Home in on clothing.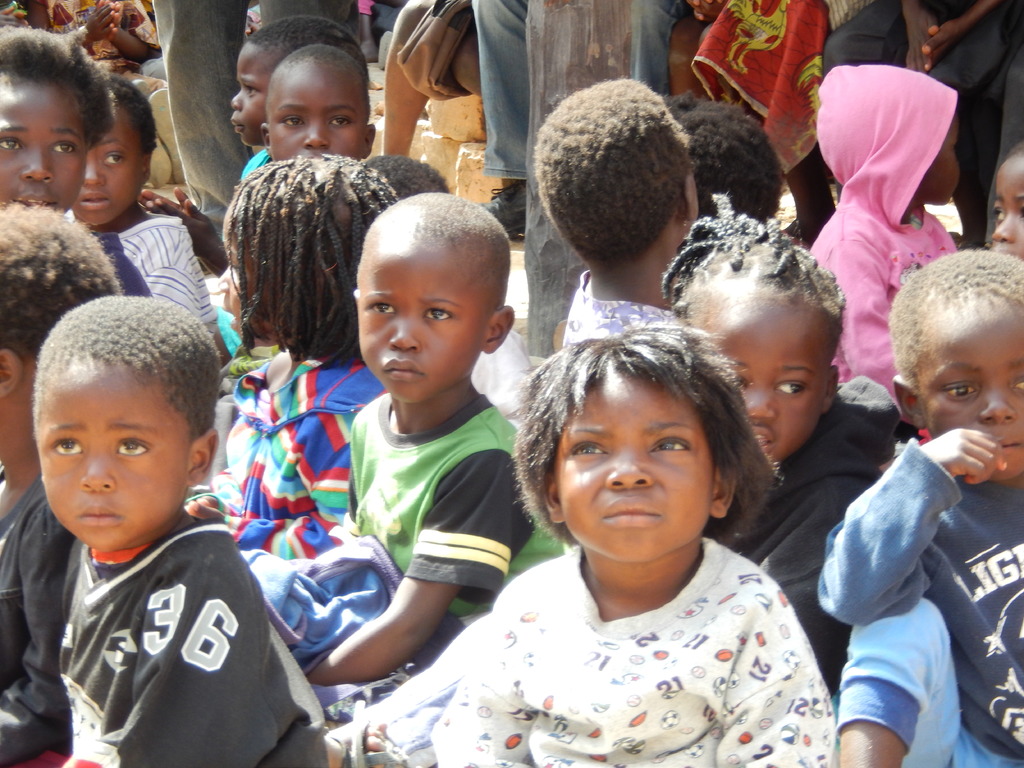
Homed in at (29,0,161,72).
